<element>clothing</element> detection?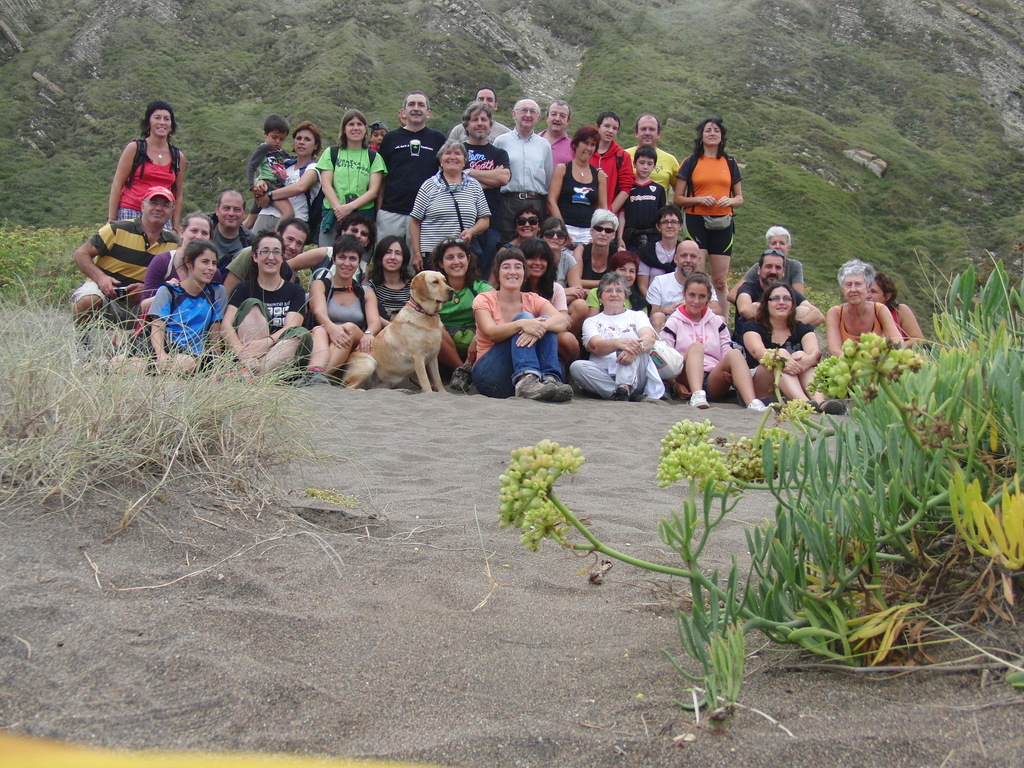
{"left": 659, "top": 305, "right": 737, "bottom": 405}
